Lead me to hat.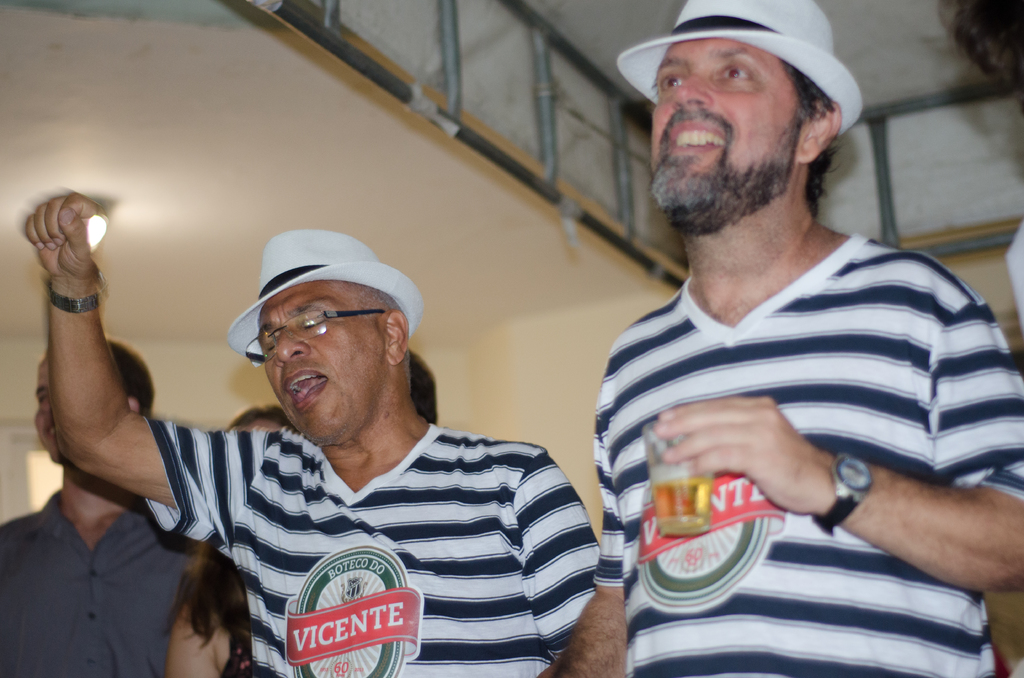
Lead to 616 0 865 139.
